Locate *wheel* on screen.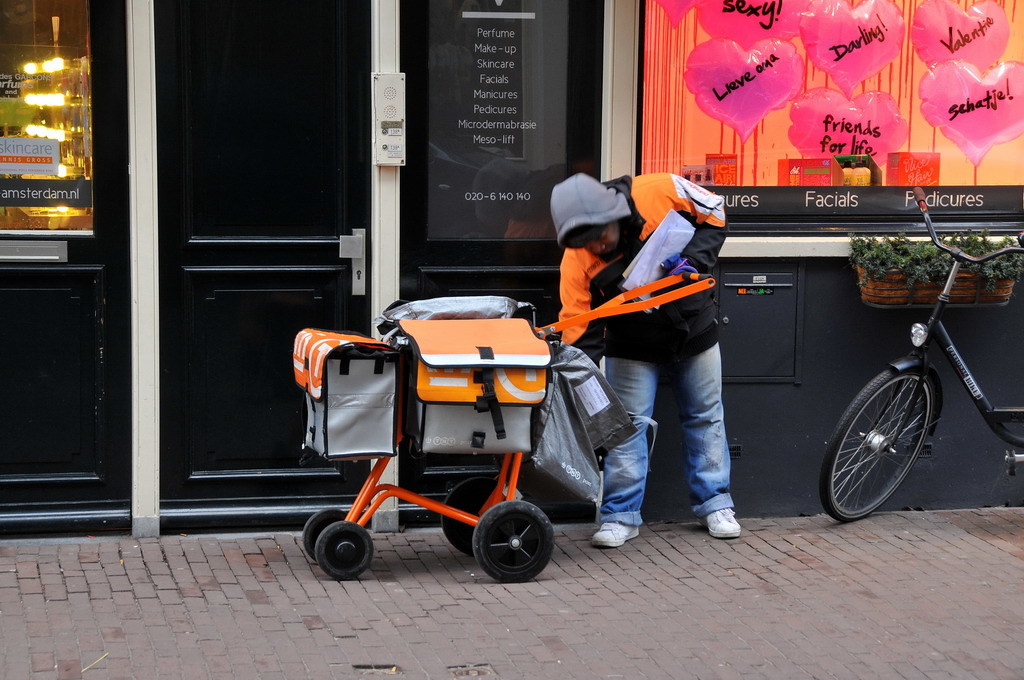
On screen at (left=439, top=480, right=519, bottom=554).
